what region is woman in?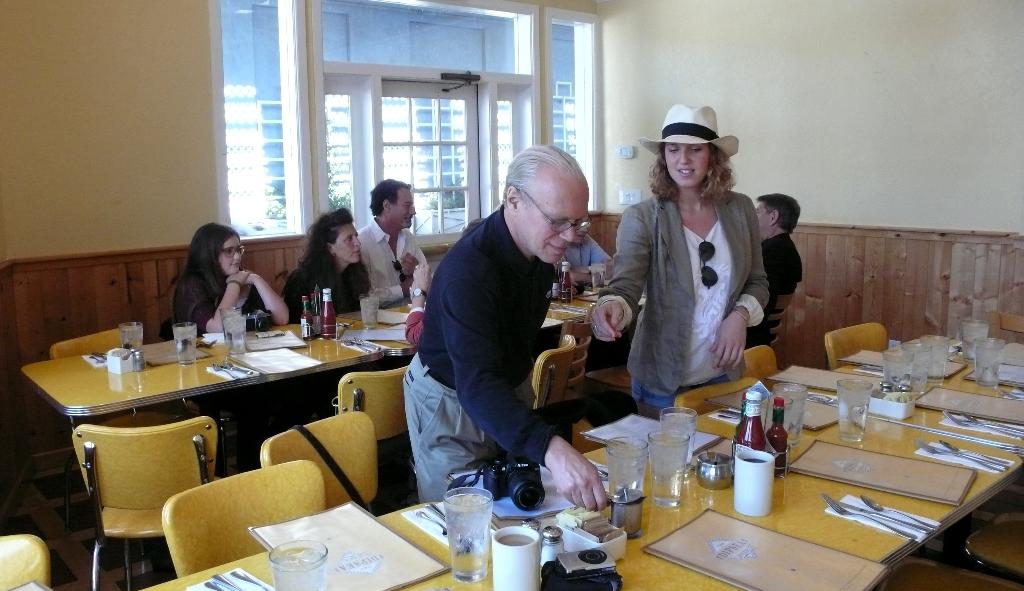
[x1=163, y1=220, x2=289, y2=335].
